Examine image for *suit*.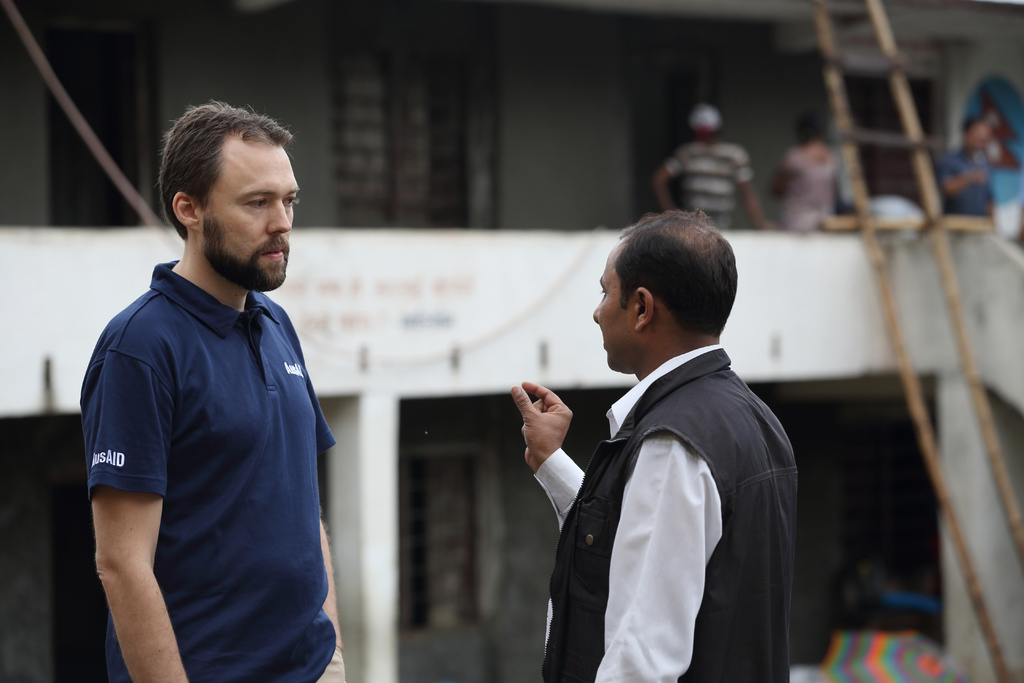
Examination result: 543, 230, 809, 673.
